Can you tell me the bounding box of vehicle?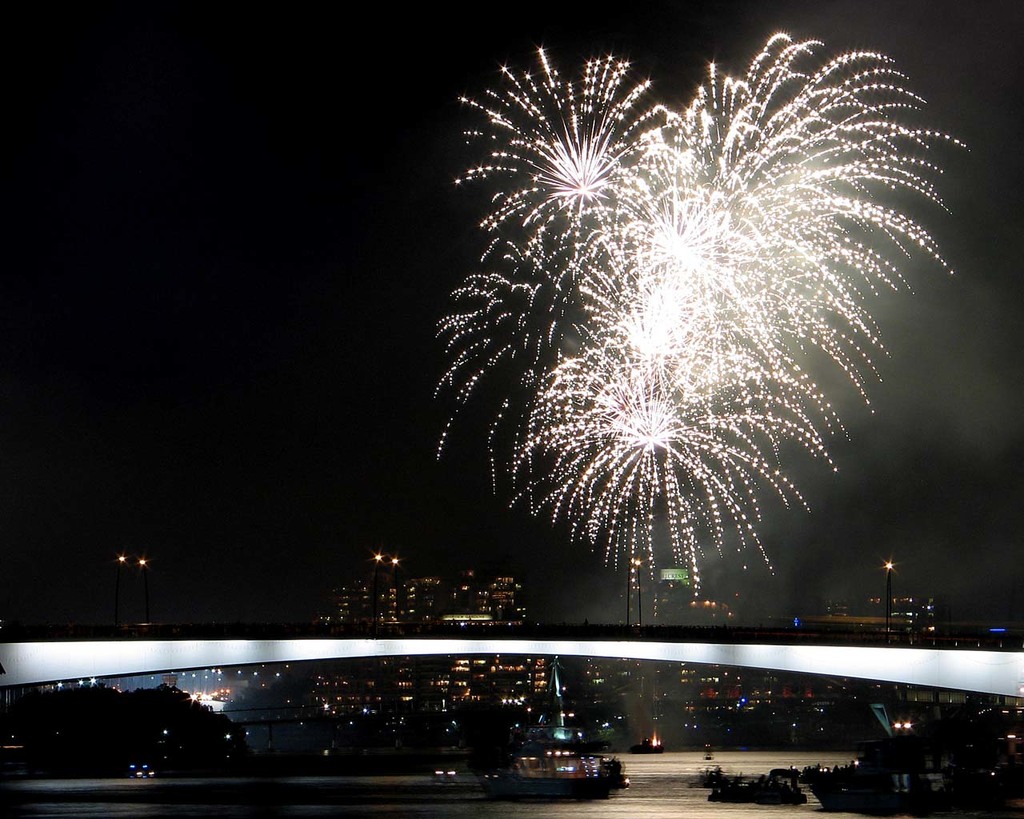
x1=470 y1=662 x2=622 y2=805.
